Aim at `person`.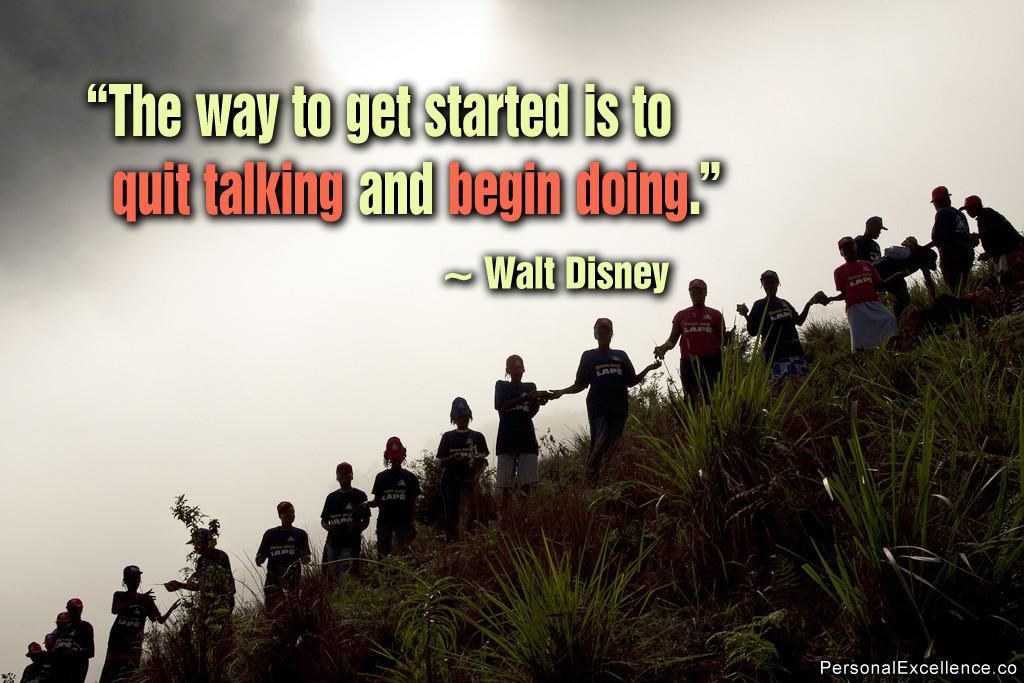
Aimed at bbox=(935, 177, 977, 304).
